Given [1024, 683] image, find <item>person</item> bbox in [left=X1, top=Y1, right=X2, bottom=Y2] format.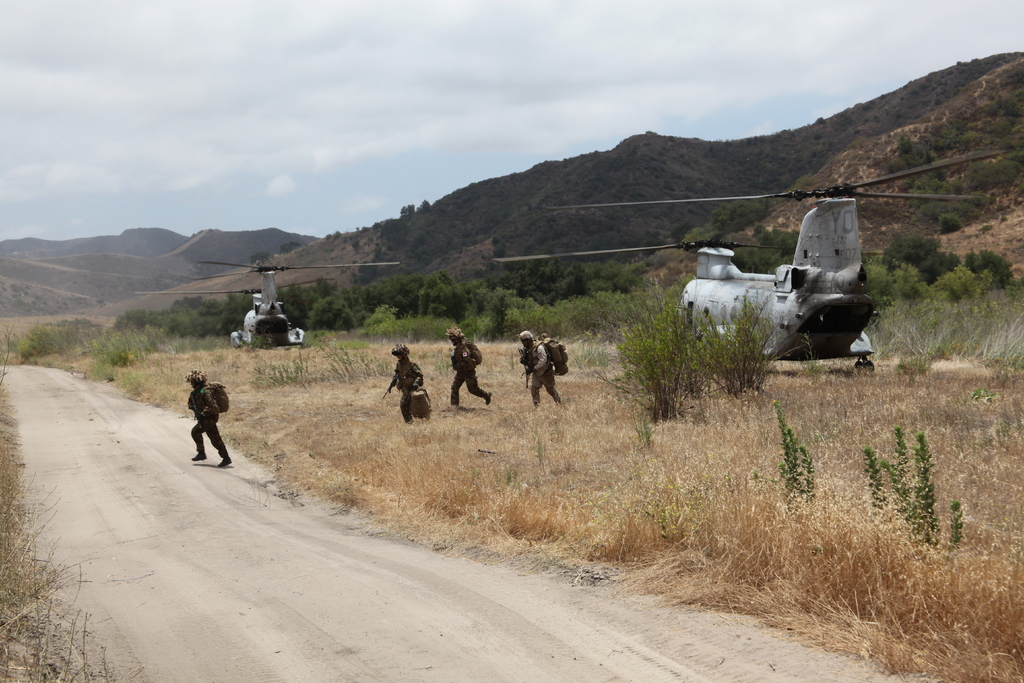
[left=518, top=333, right=559, bottom=410].
